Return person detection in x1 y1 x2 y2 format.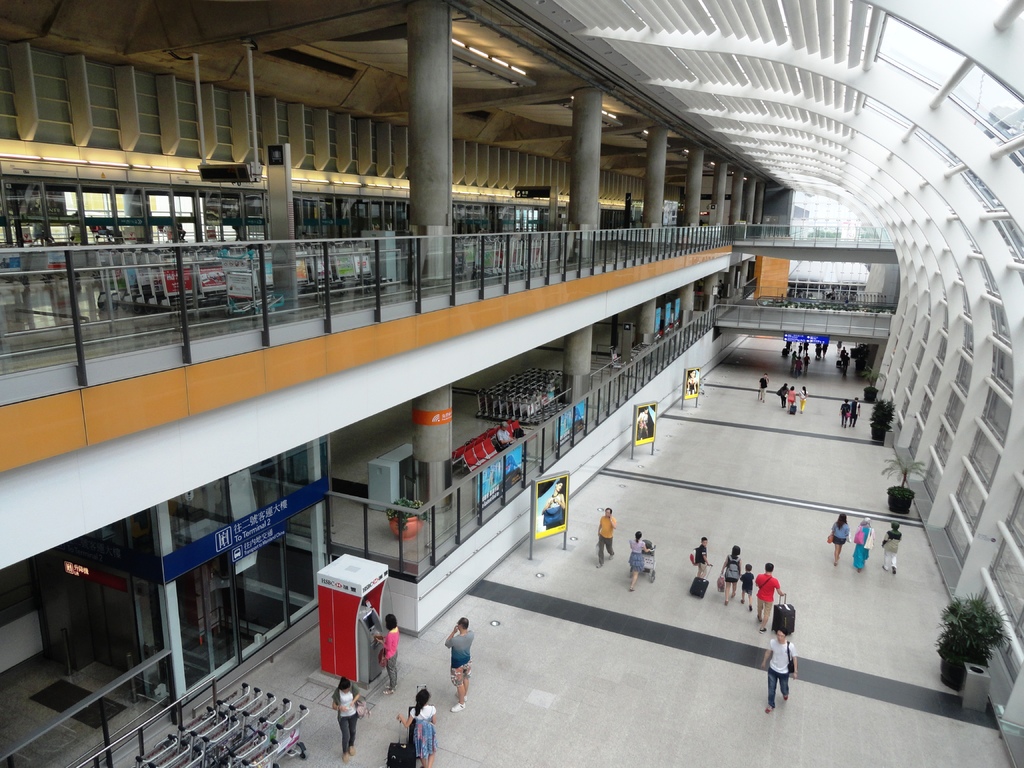
854 522 872 576.
